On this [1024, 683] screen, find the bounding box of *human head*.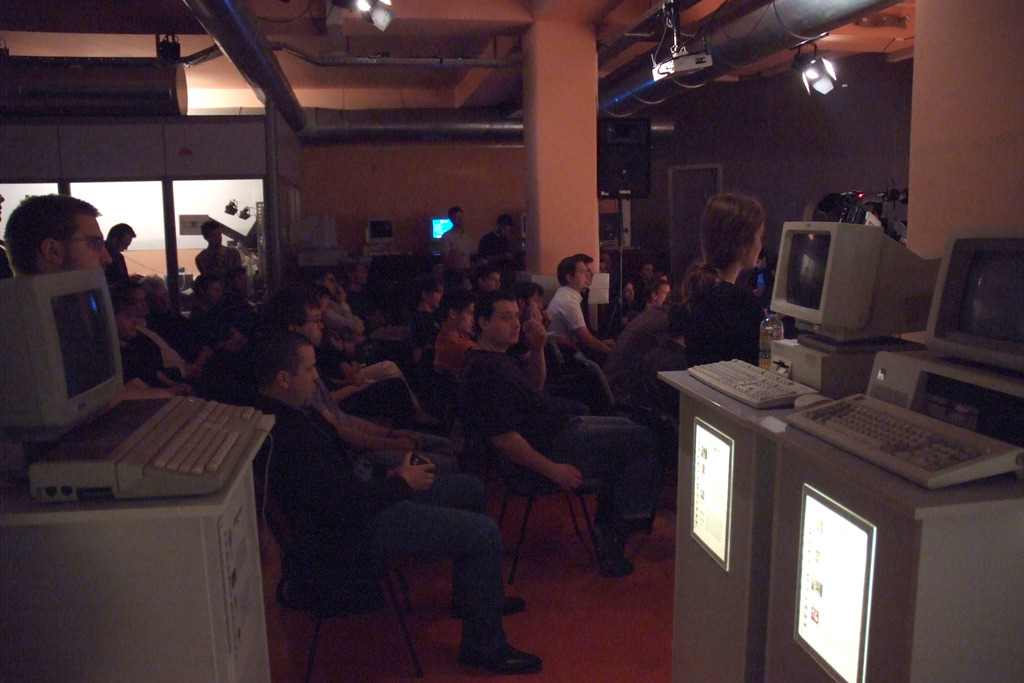
Bounding box: [639, 260, 653, 279].
